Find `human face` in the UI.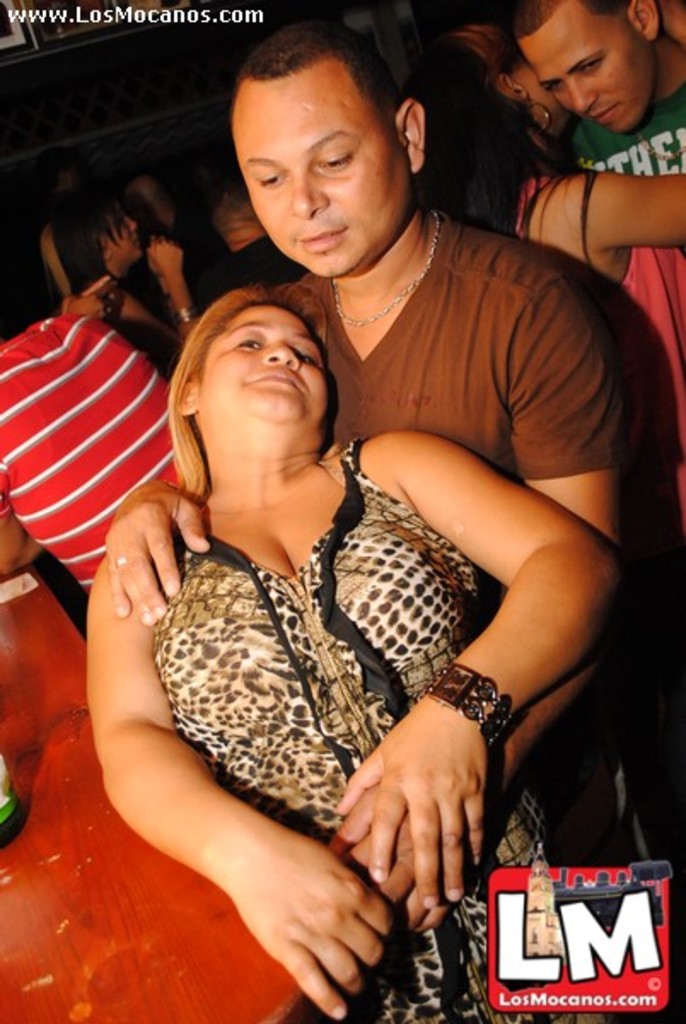
UI element at box=[222, 198, 259, 247].
